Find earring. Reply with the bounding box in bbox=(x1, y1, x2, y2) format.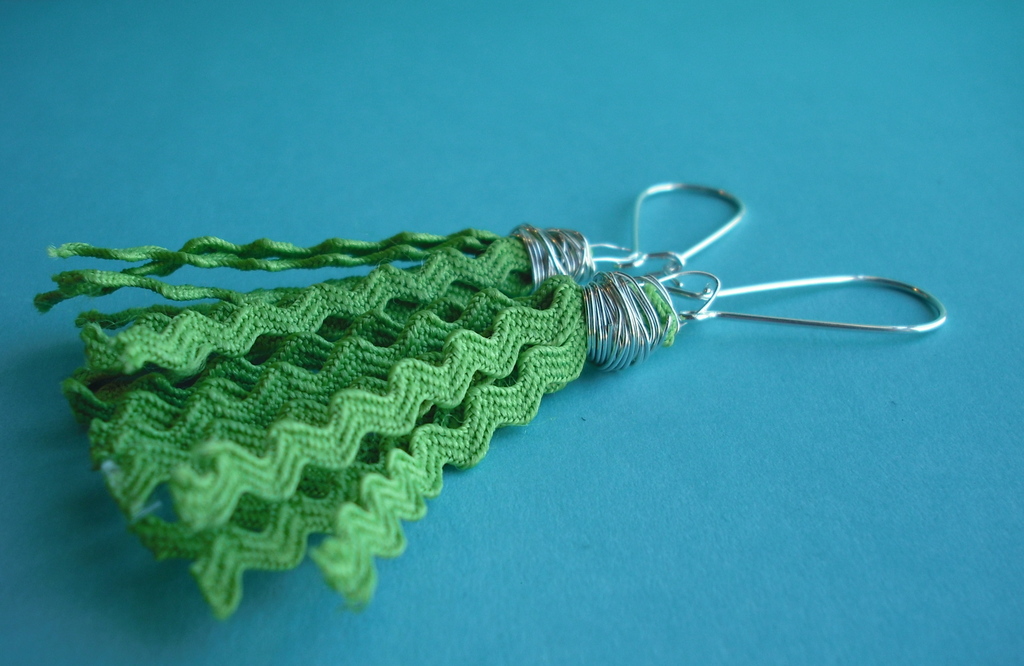
bbox=(80, 270, 952, 629).
